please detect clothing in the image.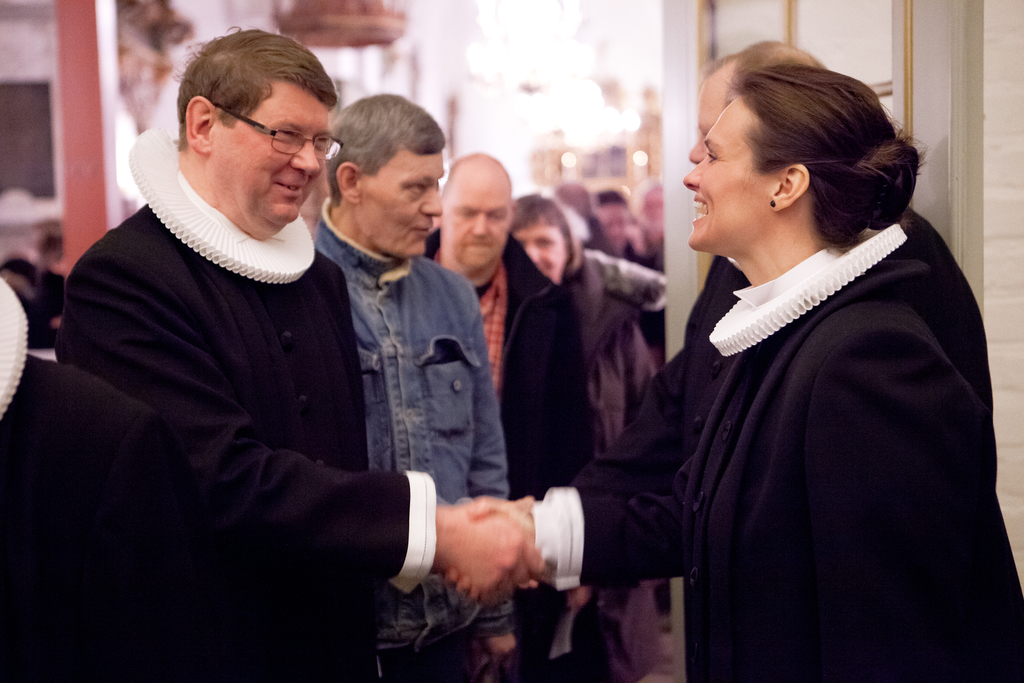
596/302/654/682.
